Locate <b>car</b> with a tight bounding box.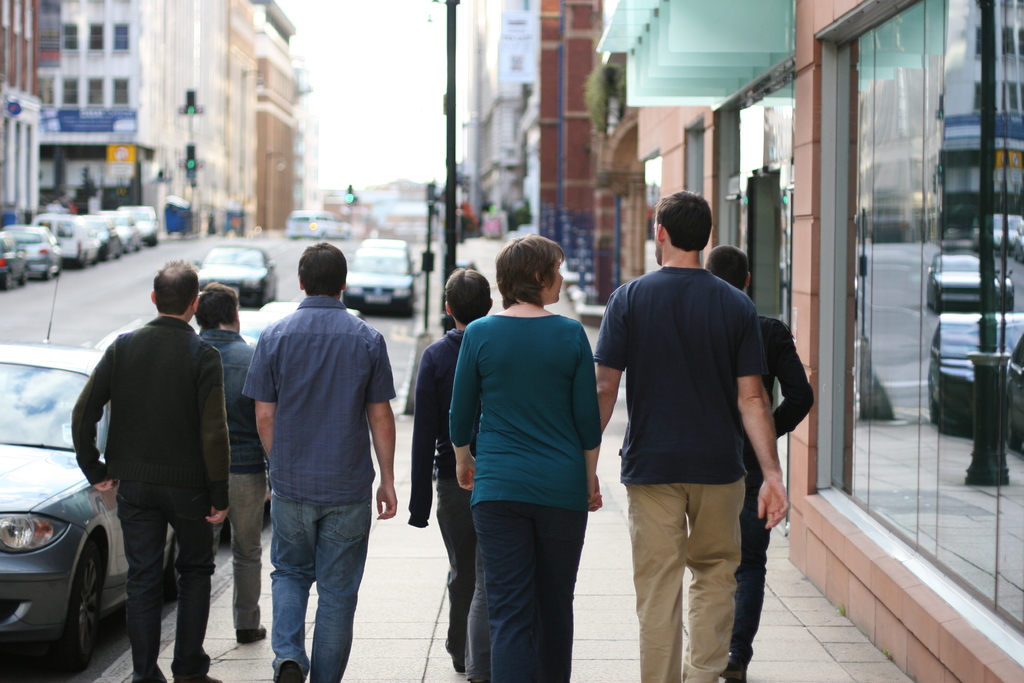
locate(929, 252, 1016, 305).
